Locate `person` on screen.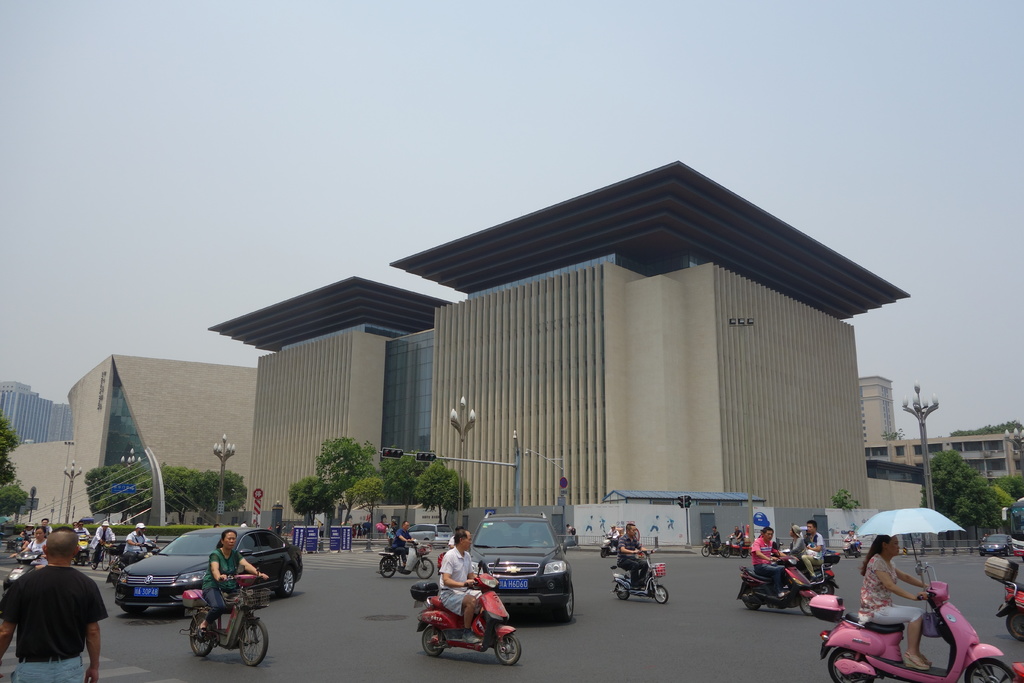
On screen at x1=120, y1=523, x2=154, y2=575.
